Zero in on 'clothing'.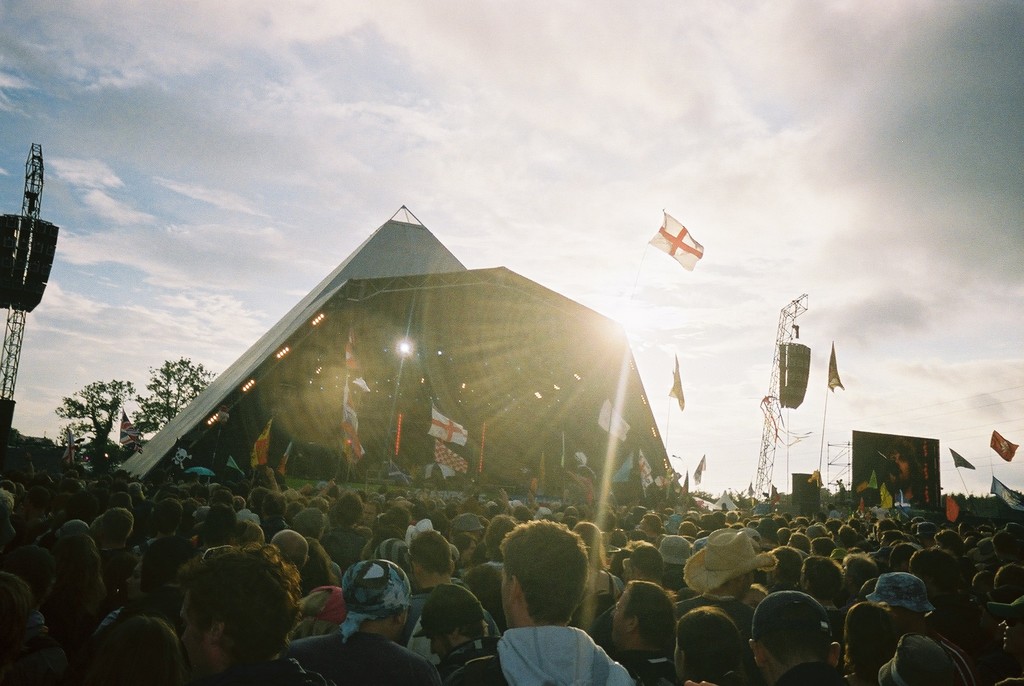
Zeroed in: 140/532/189/587.
